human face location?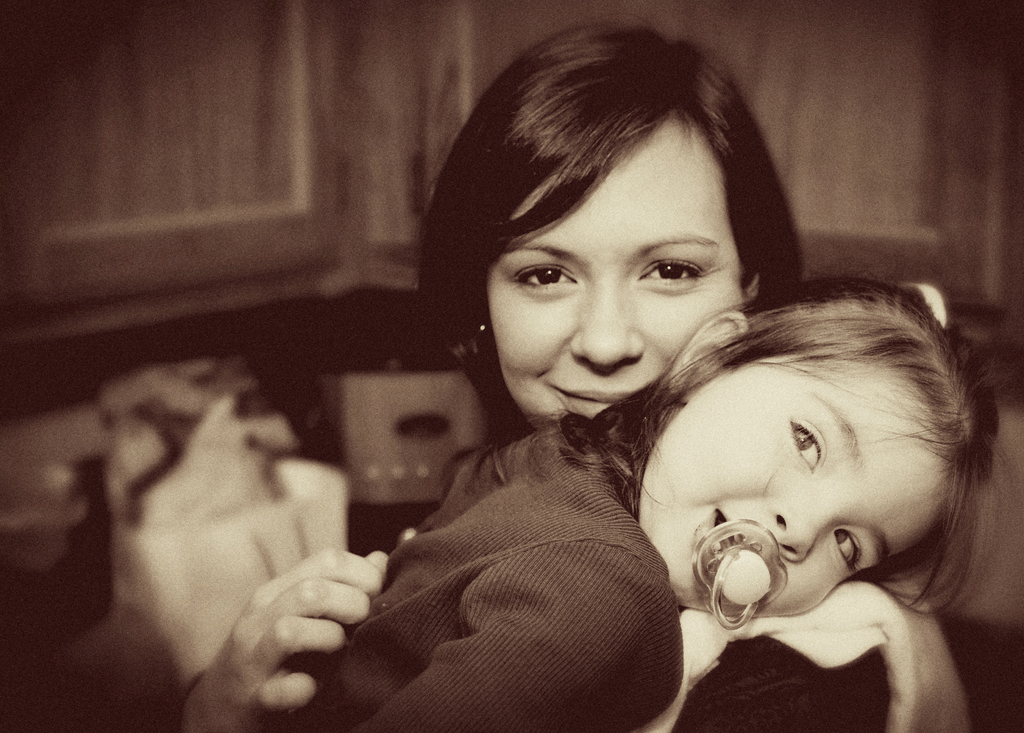
x1=635 y1=350 x2=948 y2=618
